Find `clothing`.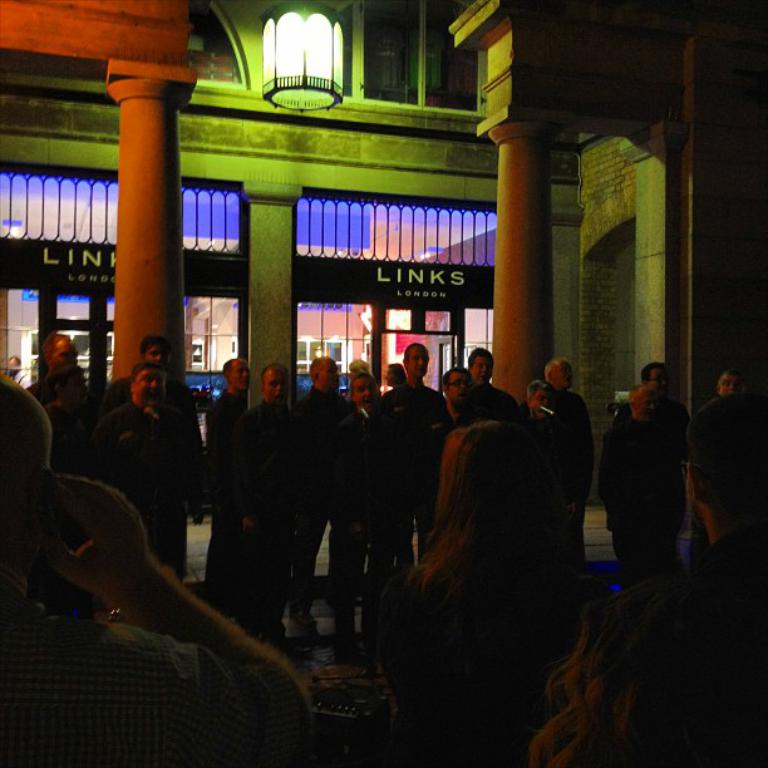
602:418:685:587.
